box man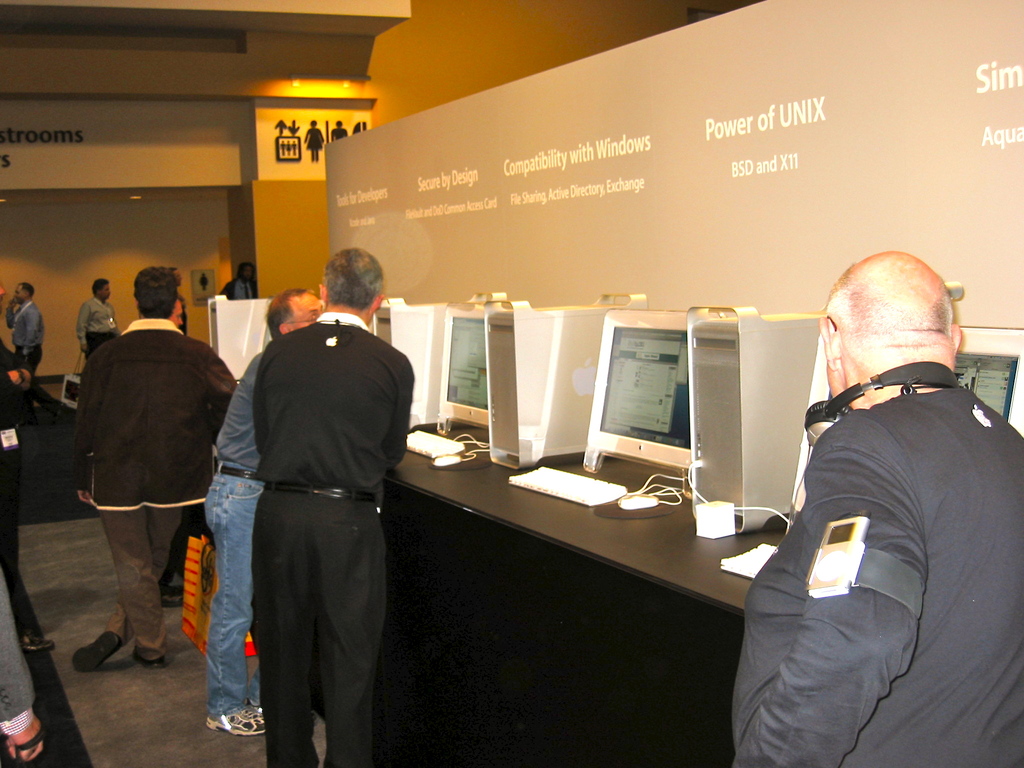
x1=180 y1=289 x2=325 y2=745
